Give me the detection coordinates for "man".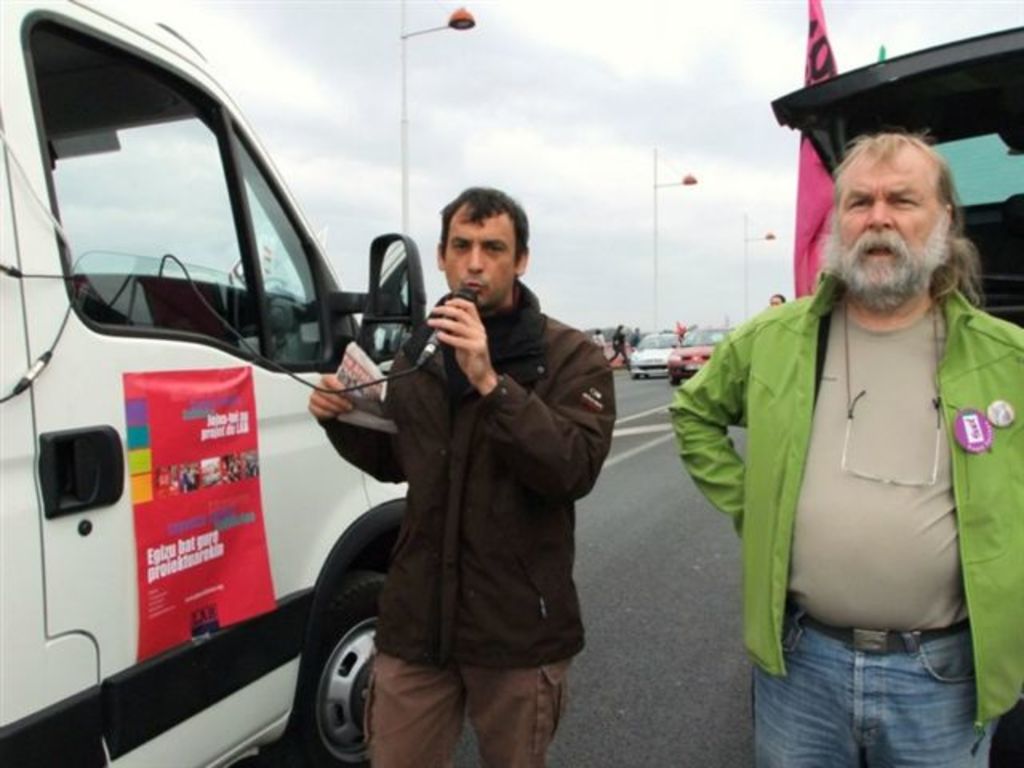
[608, 322, 630, 366].
